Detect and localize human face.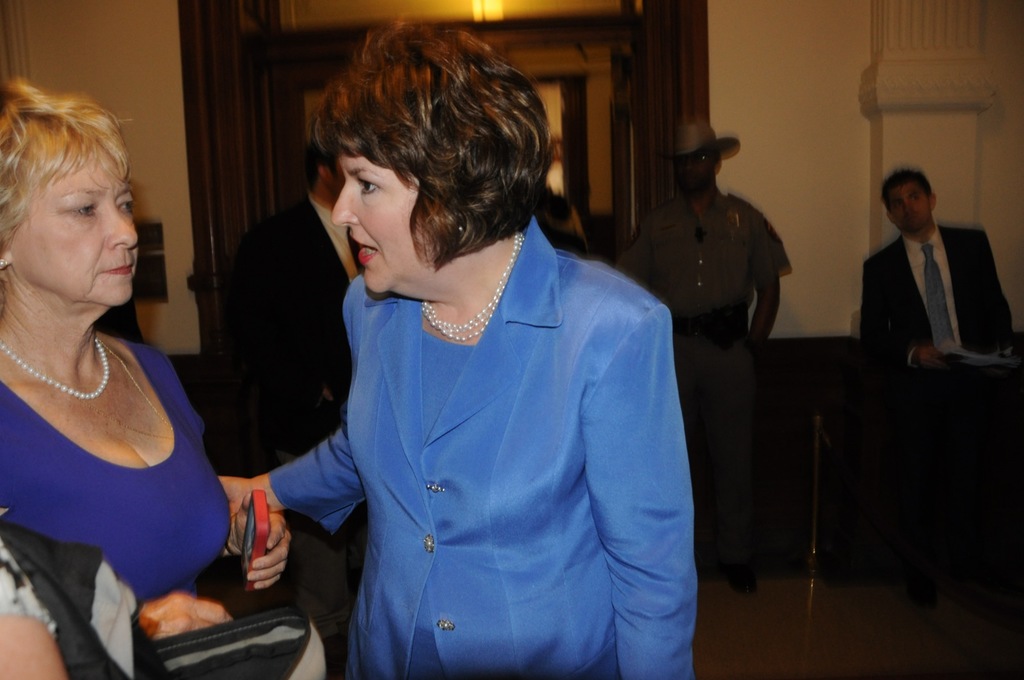
Localized at bbox(674, 153, 712, 190).
